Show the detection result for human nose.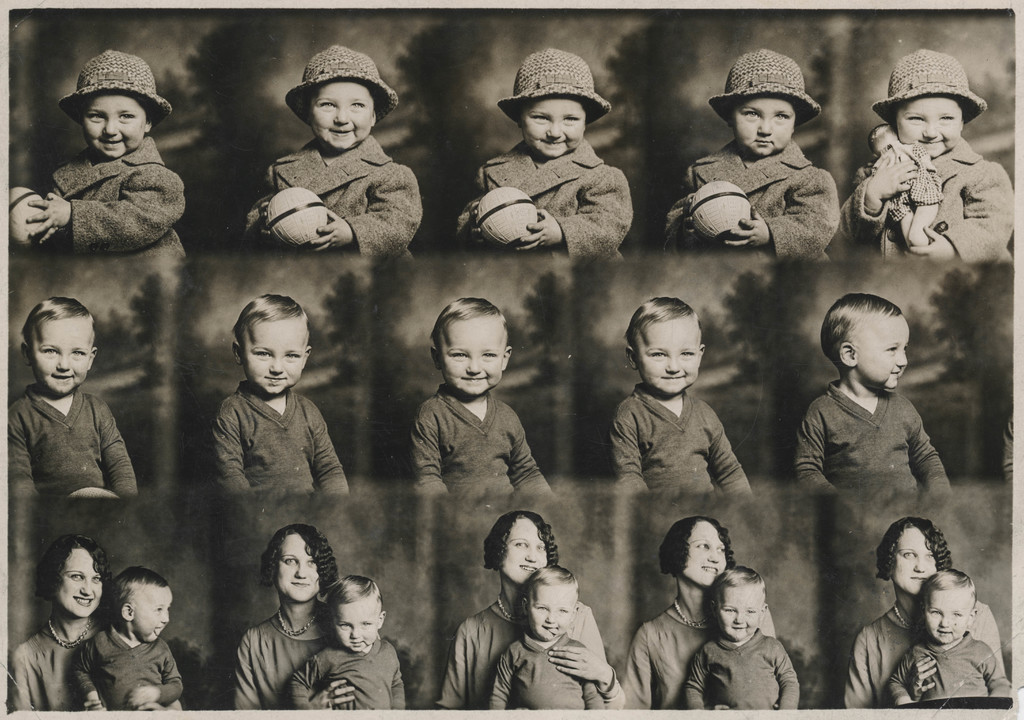
662,355,682,375.
